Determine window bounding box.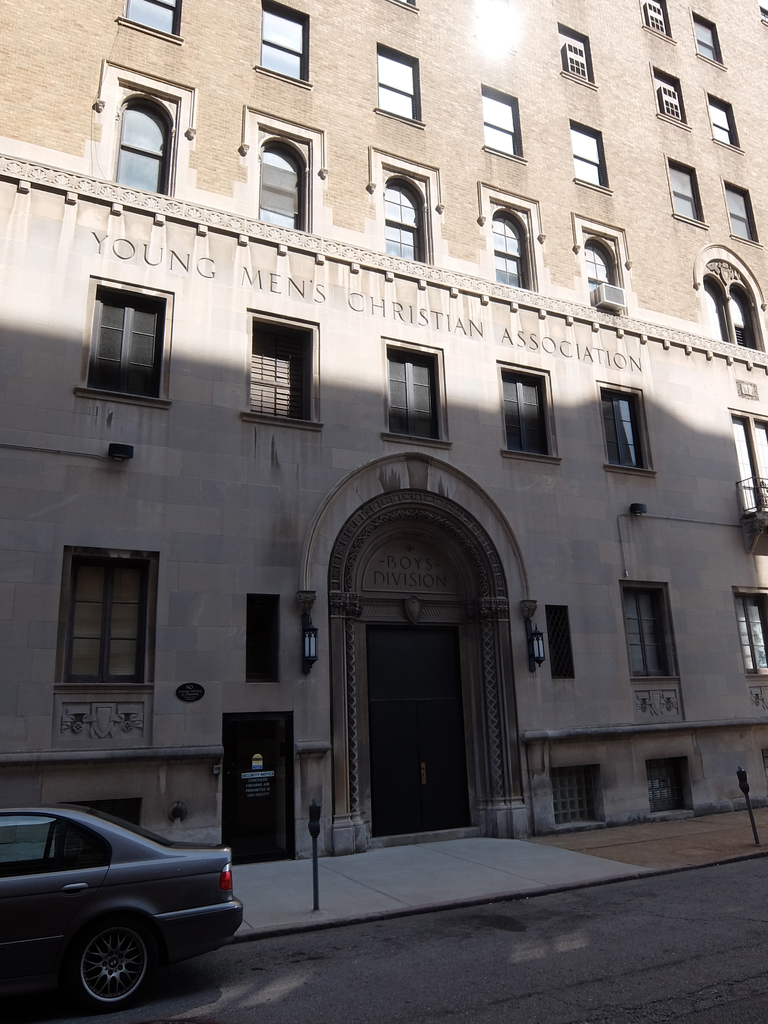
Determined: 554, 24, 597, 94.
